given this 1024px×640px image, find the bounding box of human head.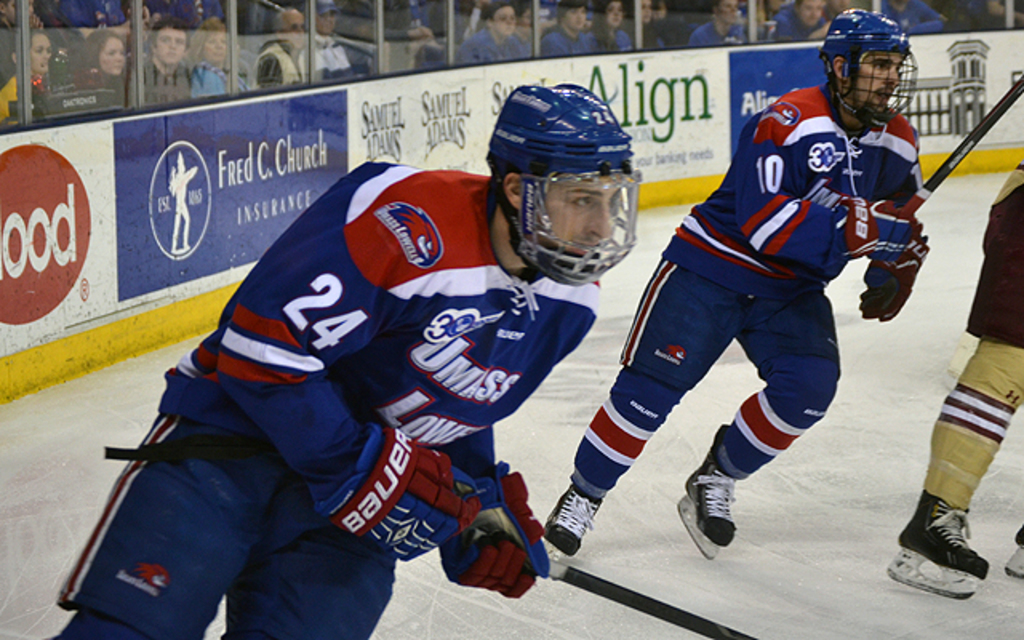
[left=198, top=19, right=219, bottom=66].
